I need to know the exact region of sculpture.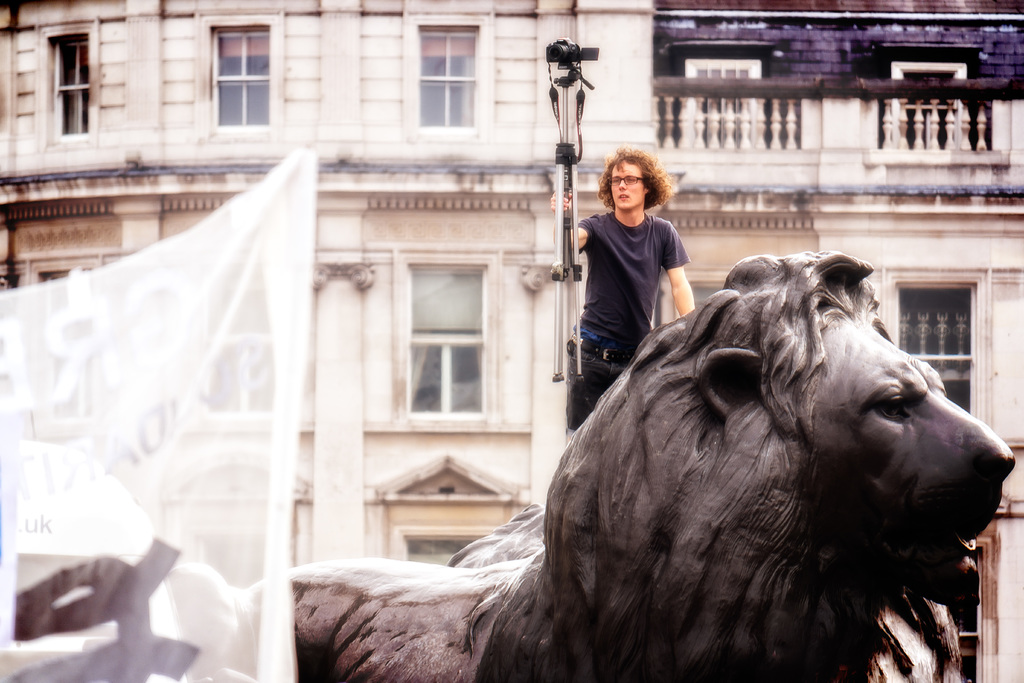
Region: box=[188, 249, 1023, 679].
